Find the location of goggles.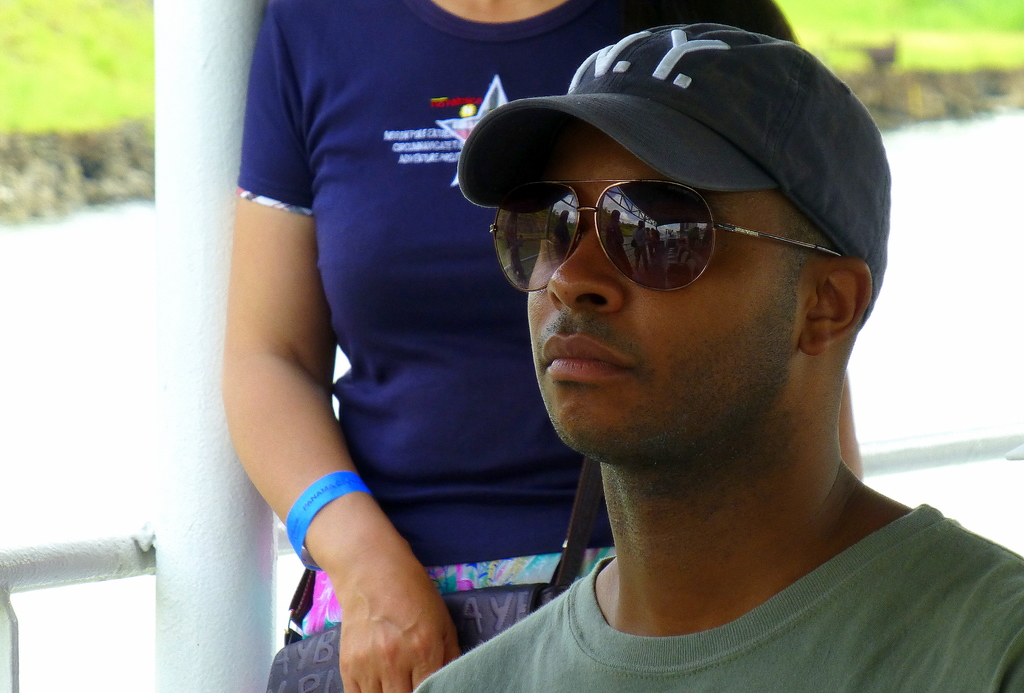
Location: [502, 163, 813, 296].
